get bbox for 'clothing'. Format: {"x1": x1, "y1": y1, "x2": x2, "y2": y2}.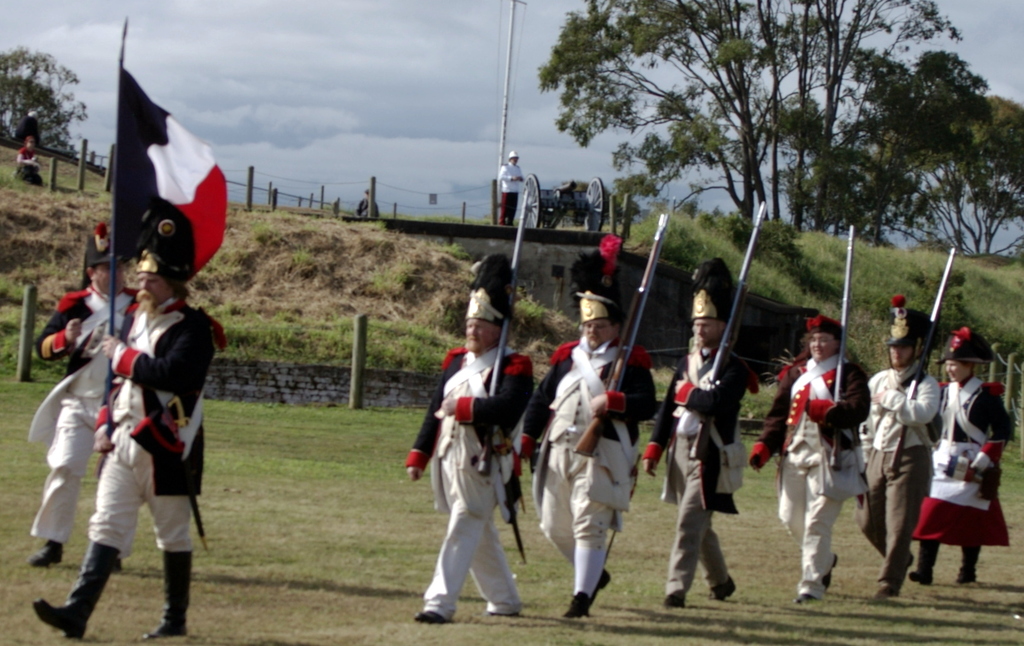
{"x1": 643, "y1": 347, "x2": 758, "y2": 599}.
